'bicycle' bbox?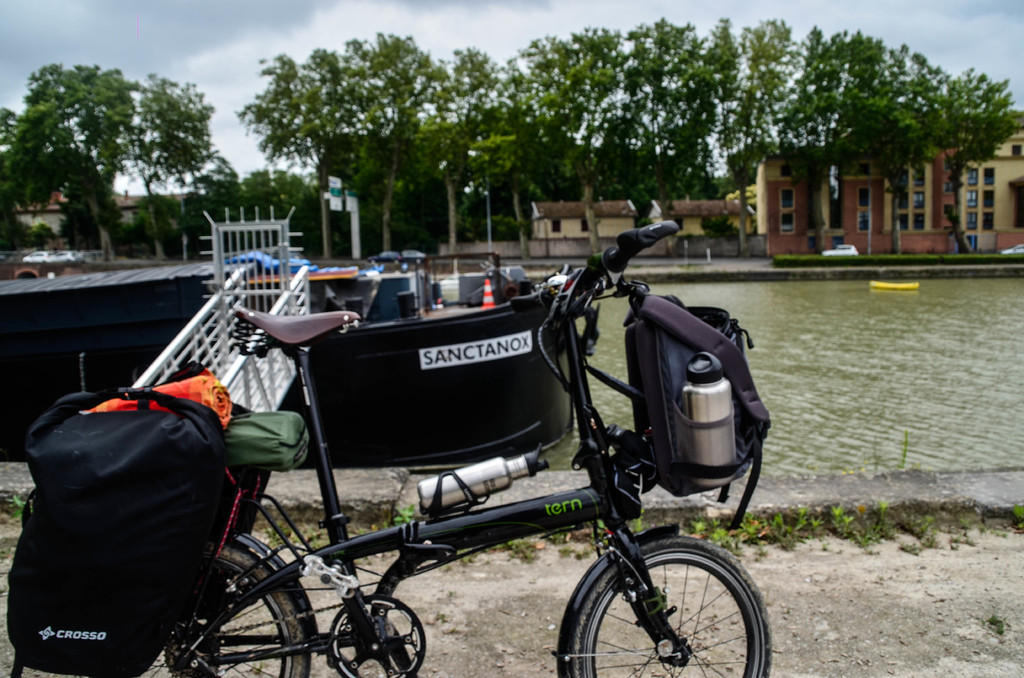
crop(195, 217, 771, 677)
